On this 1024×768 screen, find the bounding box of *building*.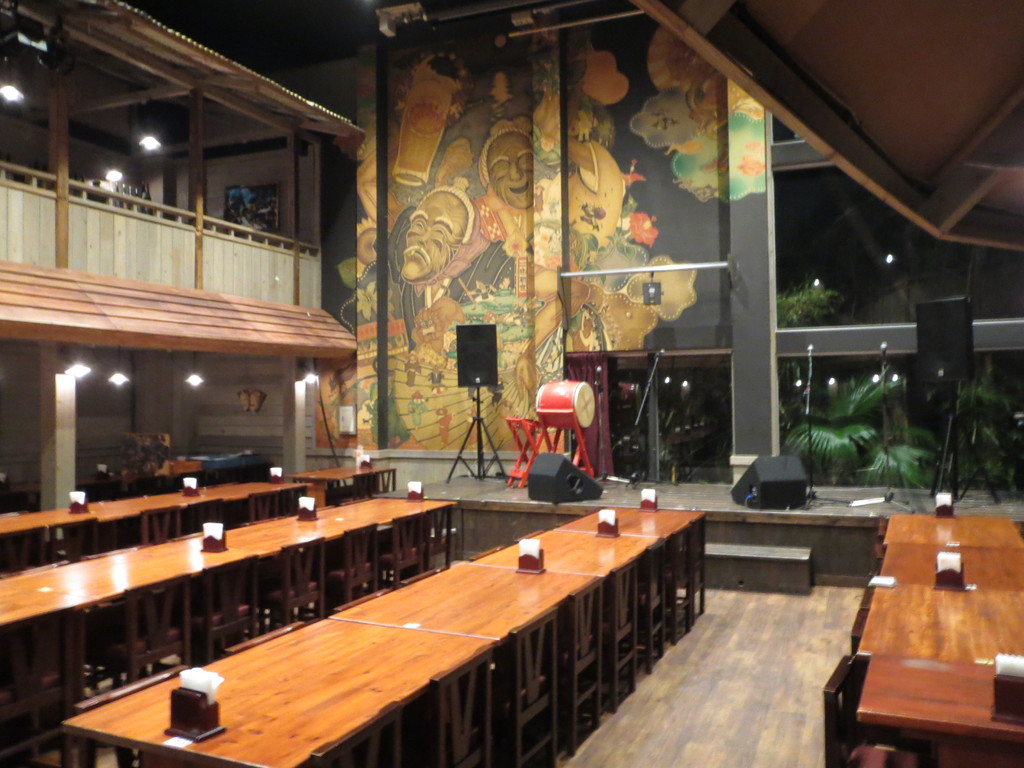
Bounding box: <box>0,0,1023,767</box>.
